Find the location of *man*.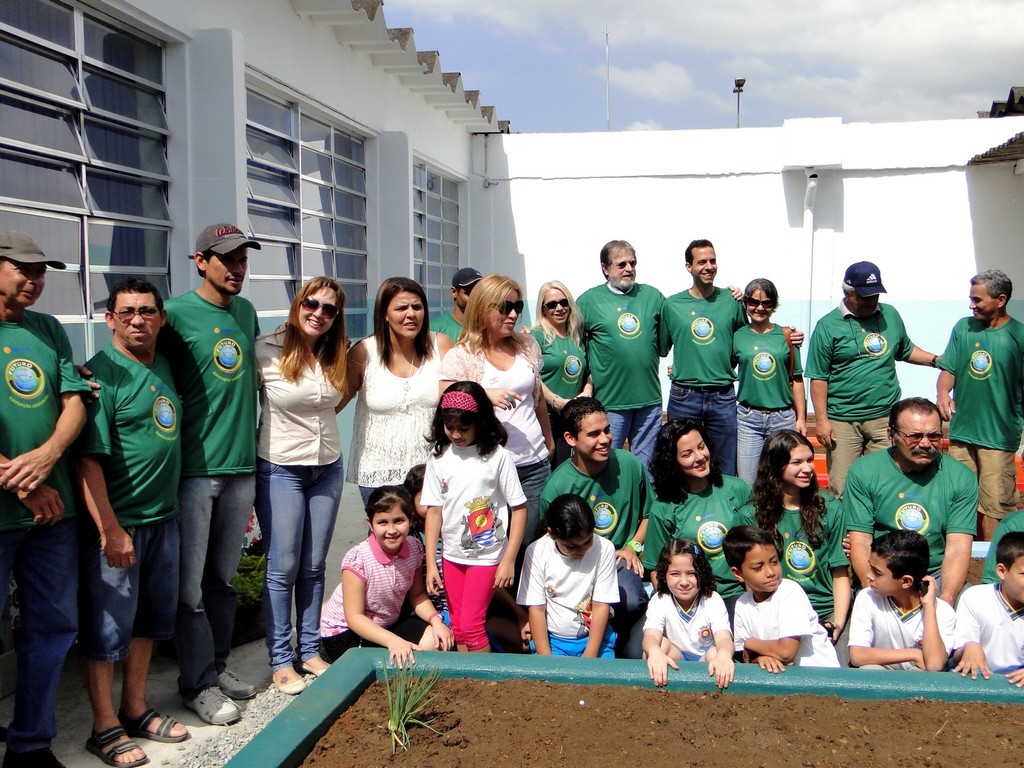
Location: 842:397:977:608.
